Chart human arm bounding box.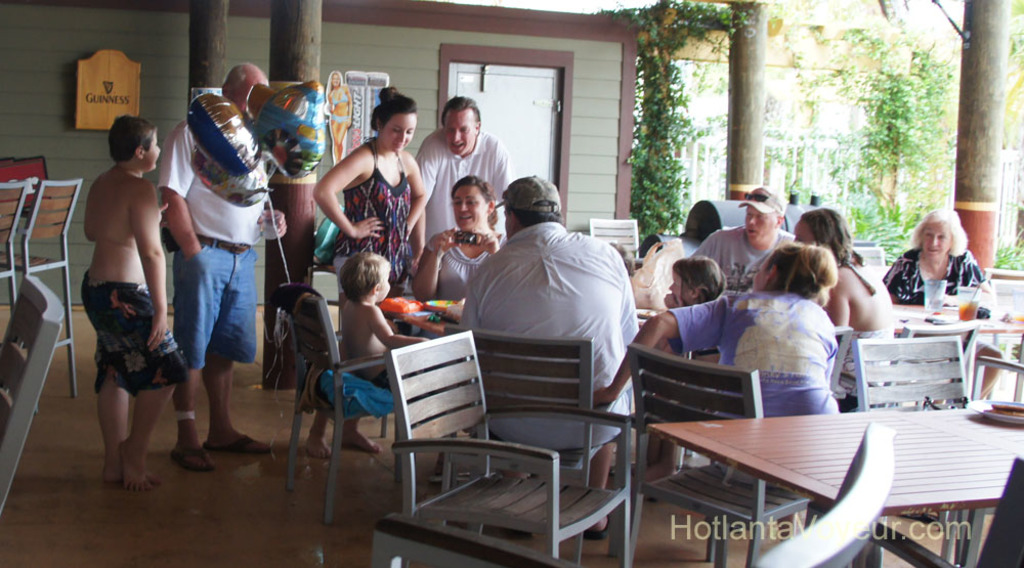
Charted: BBox(409, 223, 464, 305).
